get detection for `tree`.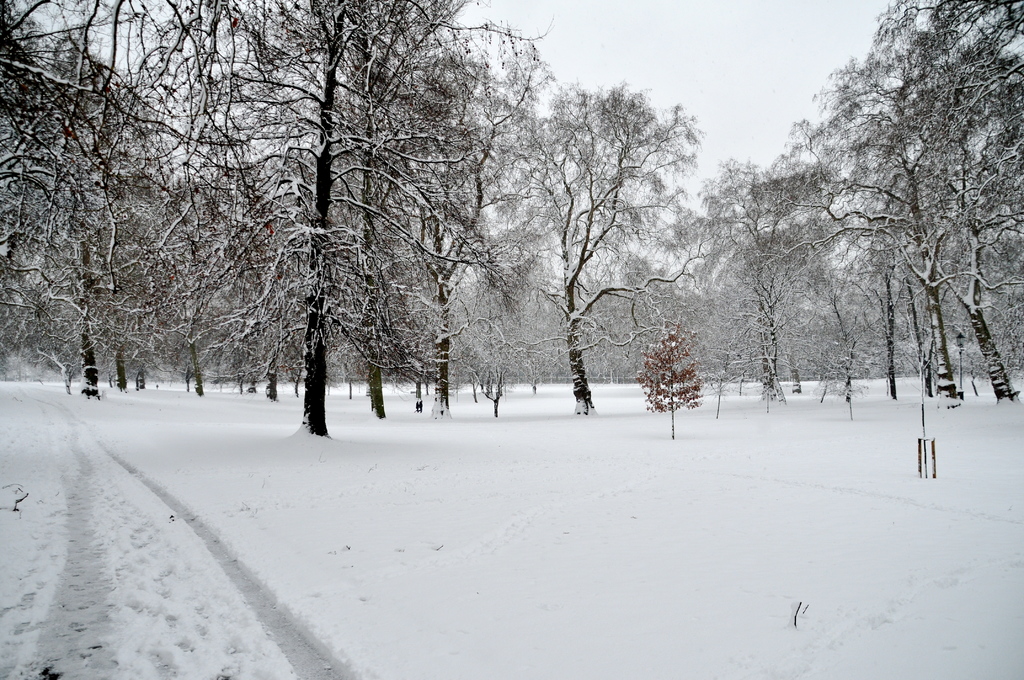
Detection: detection(362, 0, 390, 418).
